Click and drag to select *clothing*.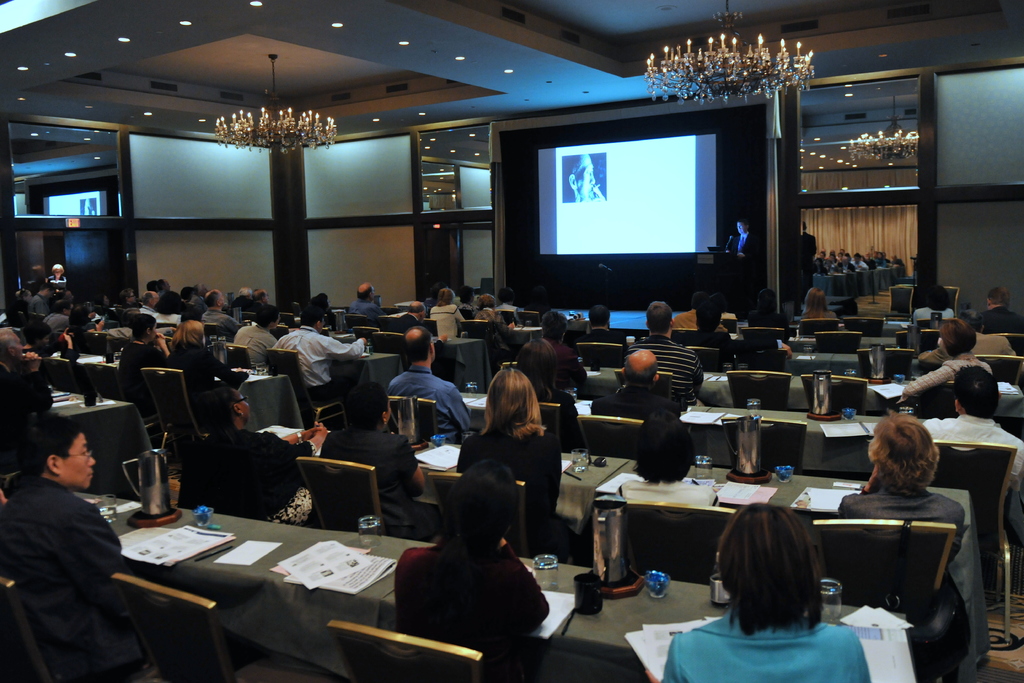
Selection: 746:304:790:328.
